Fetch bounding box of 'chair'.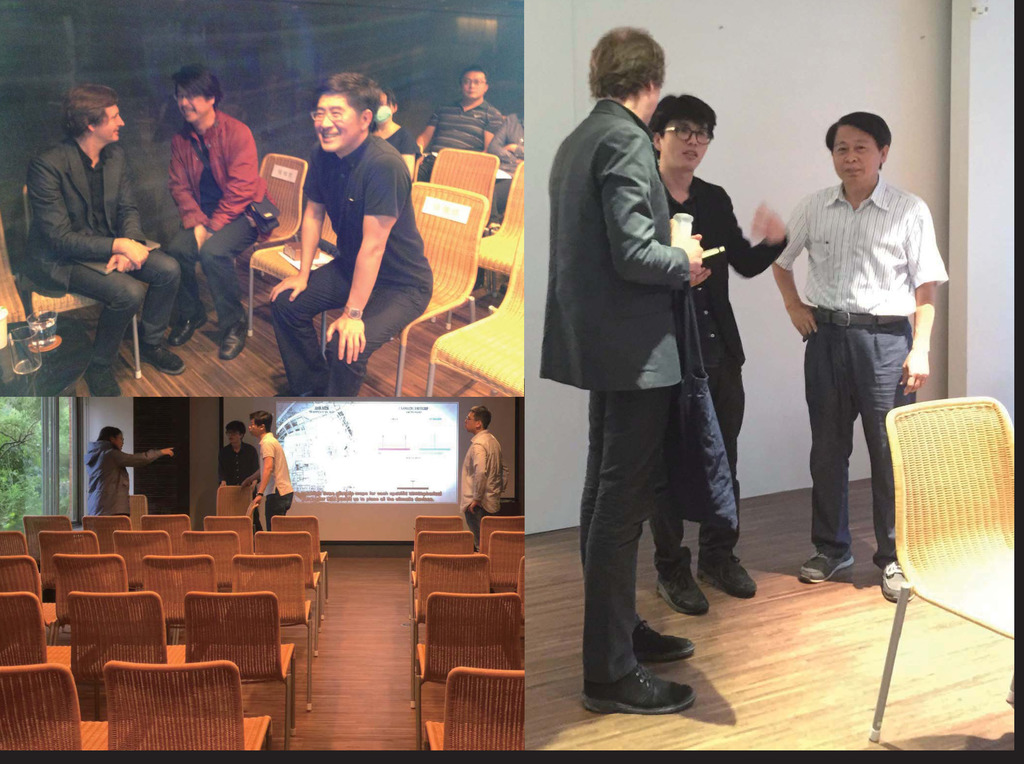
Bbox: BBox(488, 529, 526, 589).
